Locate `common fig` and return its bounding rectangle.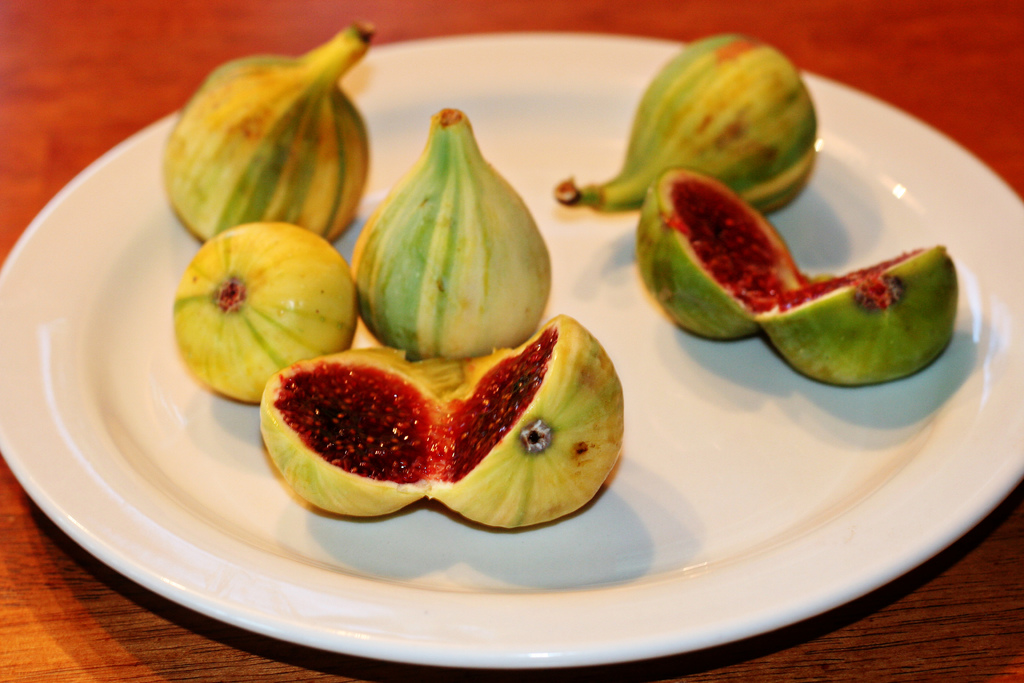
159:24:371:241.
